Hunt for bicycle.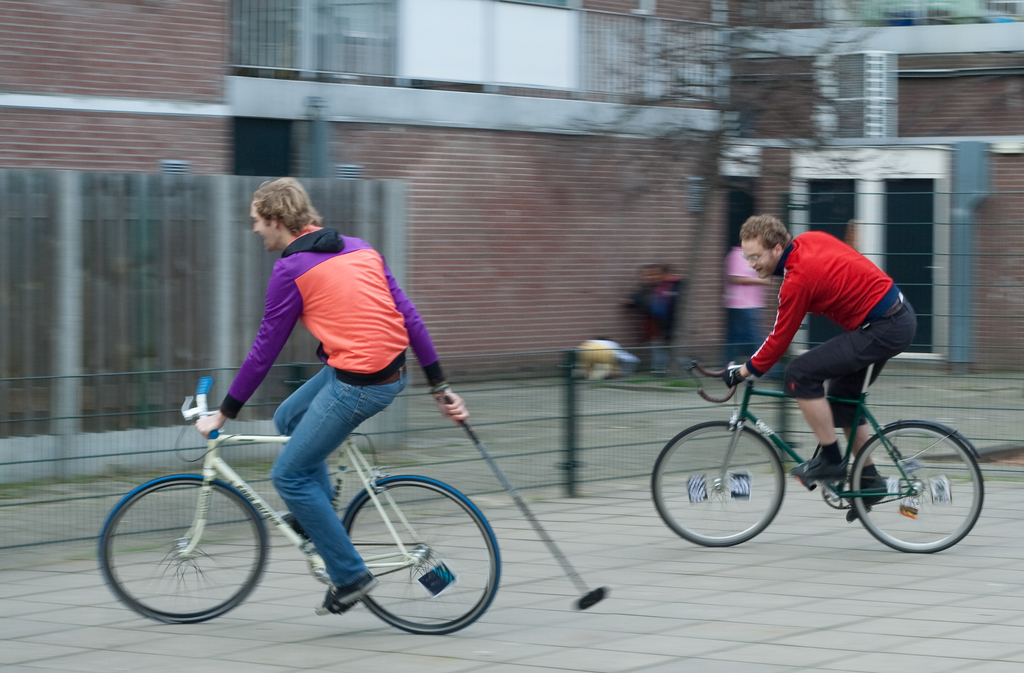
Hunted down at bbox=(88, 375, 510, 650).
